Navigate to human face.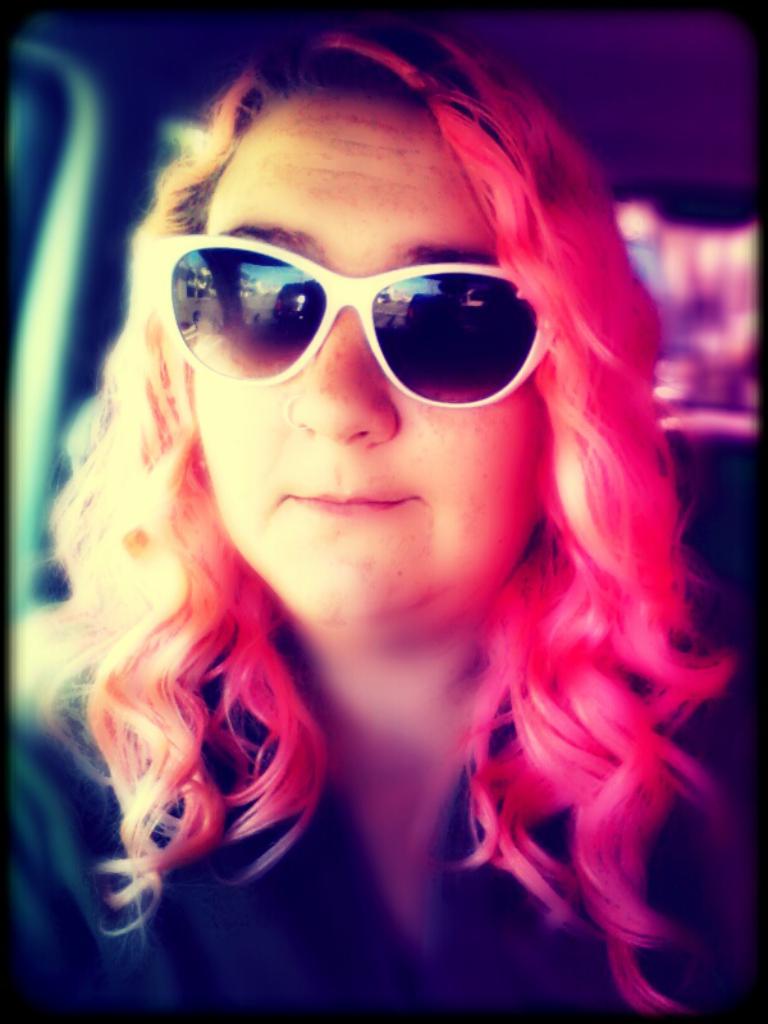
Navigation target: x1=188 y1=90 x2=540 y2=617.
